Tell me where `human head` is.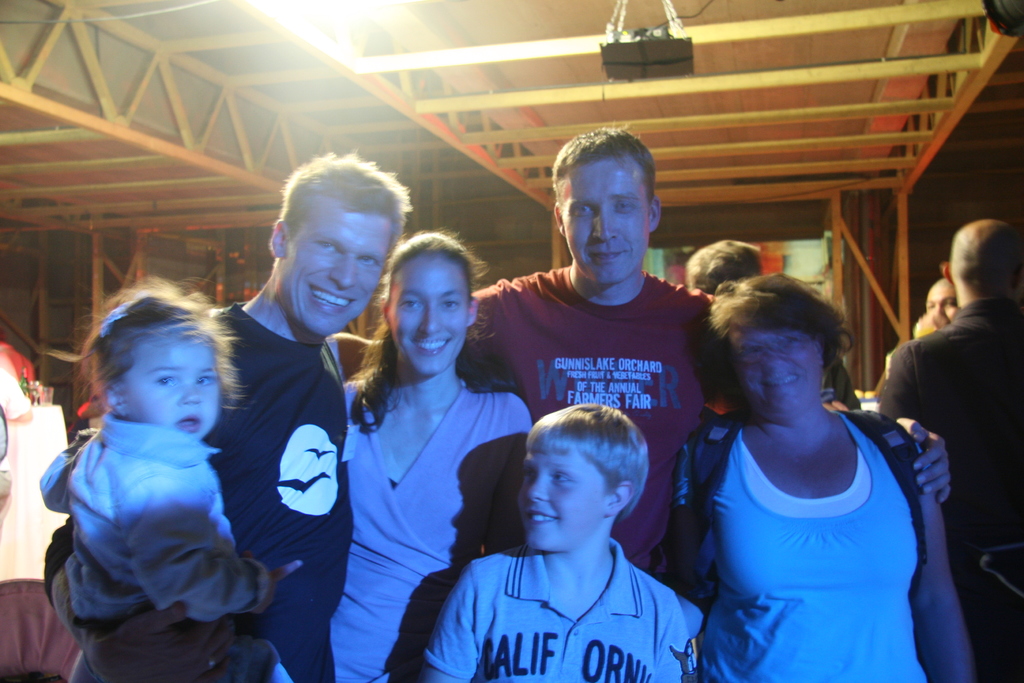
`human head` is at BBox(920, 276, 960, 328).
